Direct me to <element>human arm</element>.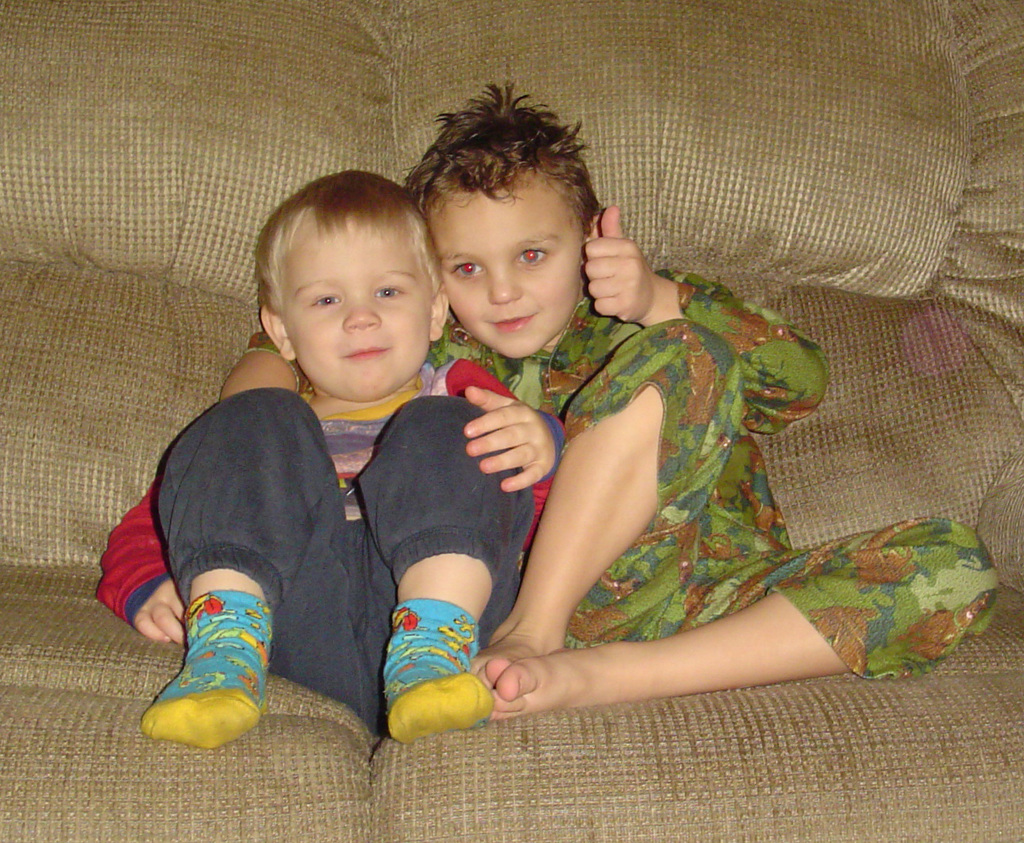
Direction: box=[91, 480, 188, 648].
